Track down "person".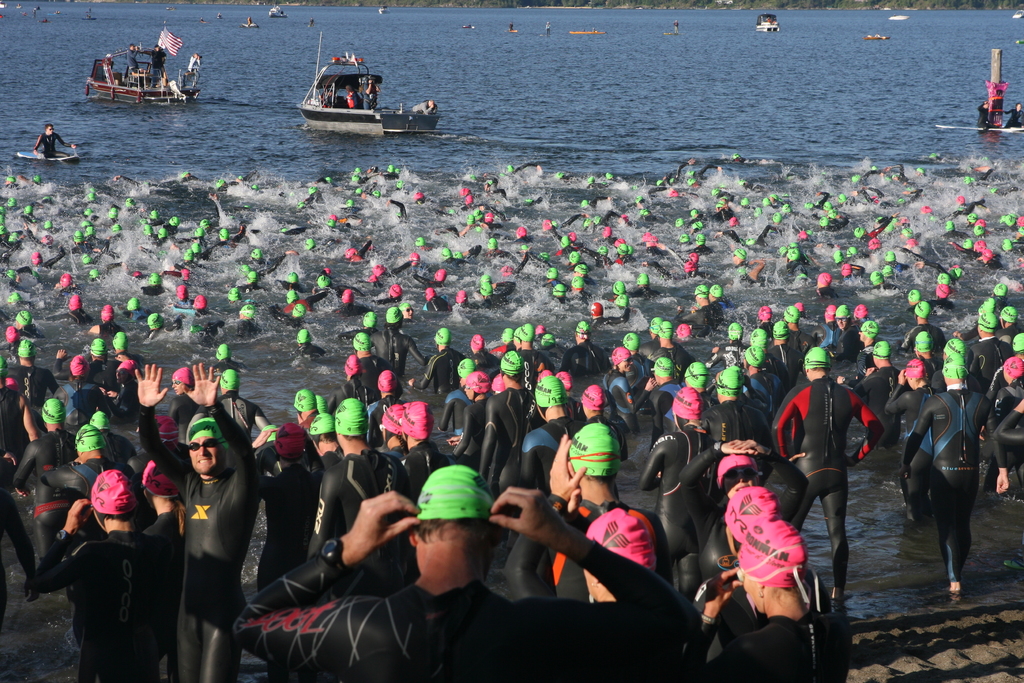
Tracked to region(25, 468, 172, 682).
